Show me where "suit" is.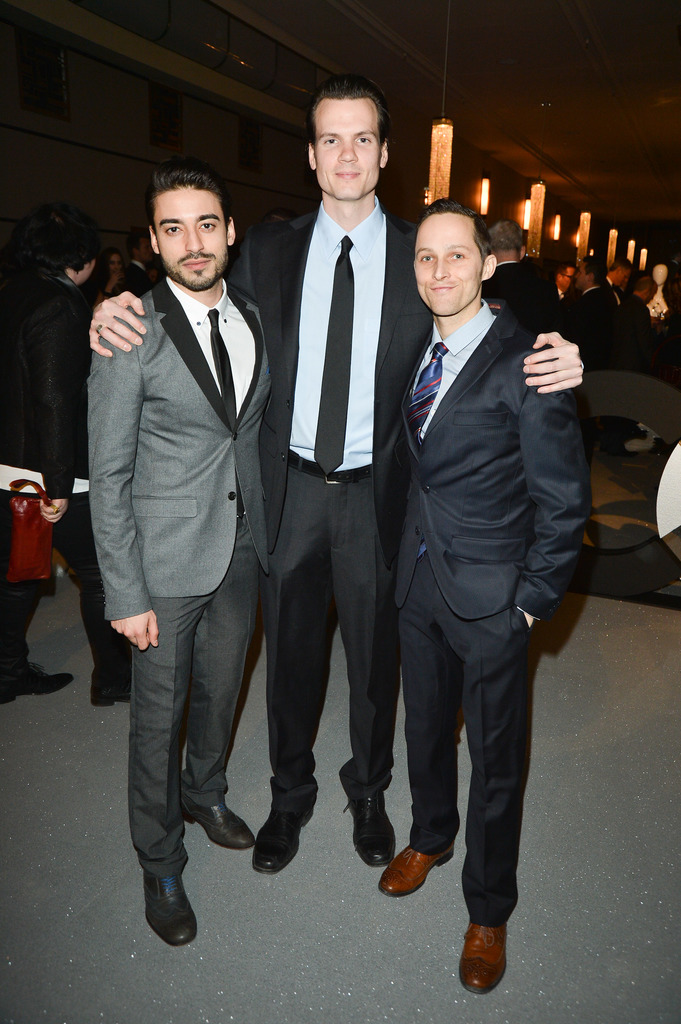
"suit" is at crop(388, 317, 582, 927).
